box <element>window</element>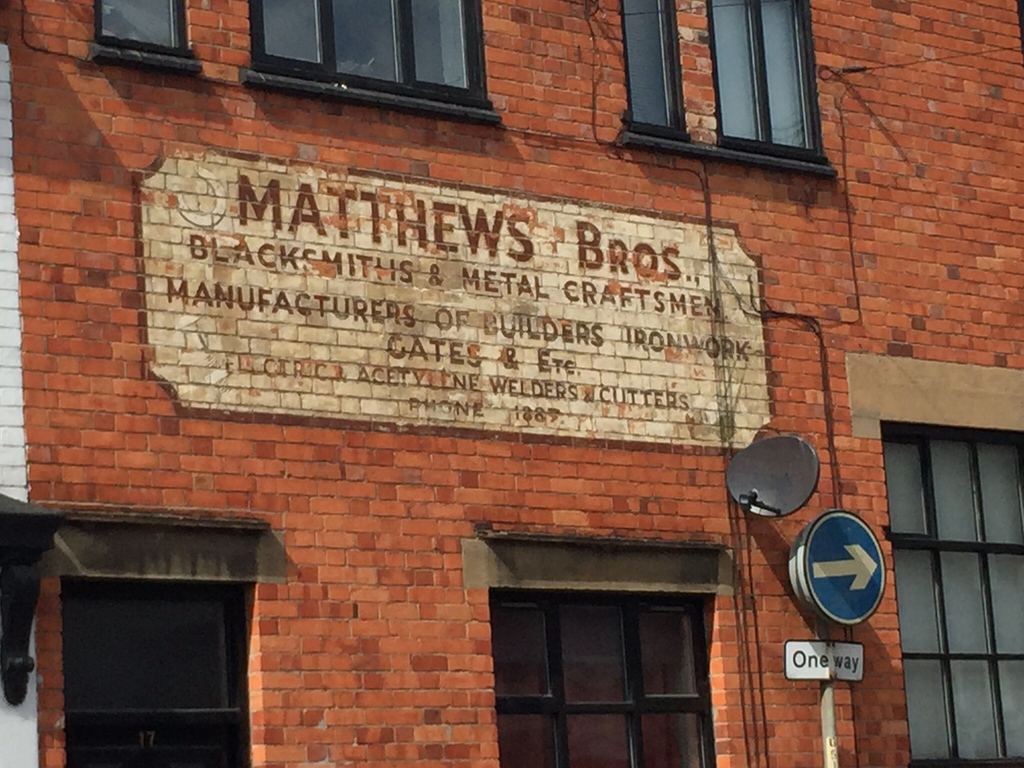
x1=712 y1=0 x2=836 y2=171
